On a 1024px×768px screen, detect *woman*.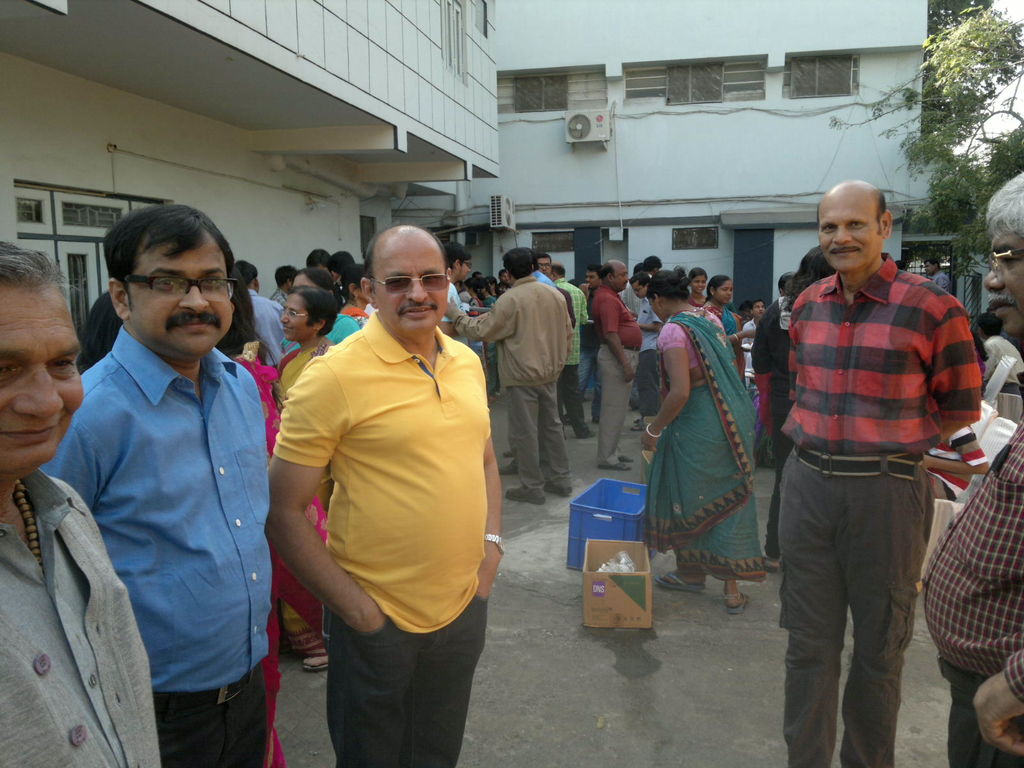
{"left": 272, "top": 284, "right": 340, "bottom": 669}.
